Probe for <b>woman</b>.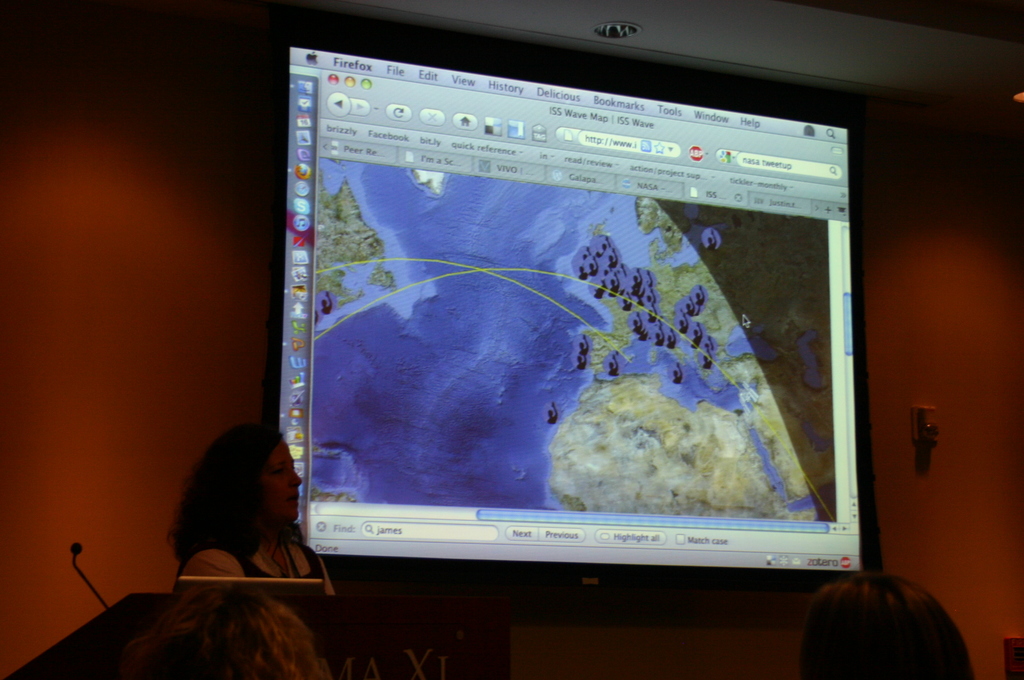
Probe result: bbox(157, 414, 342, 606).
